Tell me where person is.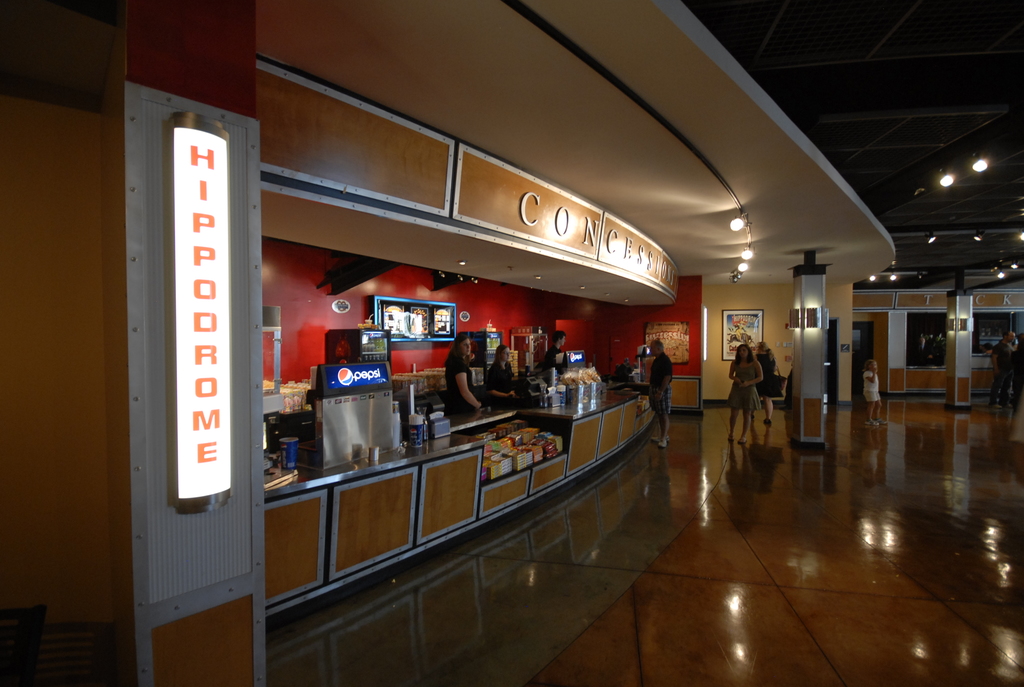
person is at crop(724, 347, 762, 448).
